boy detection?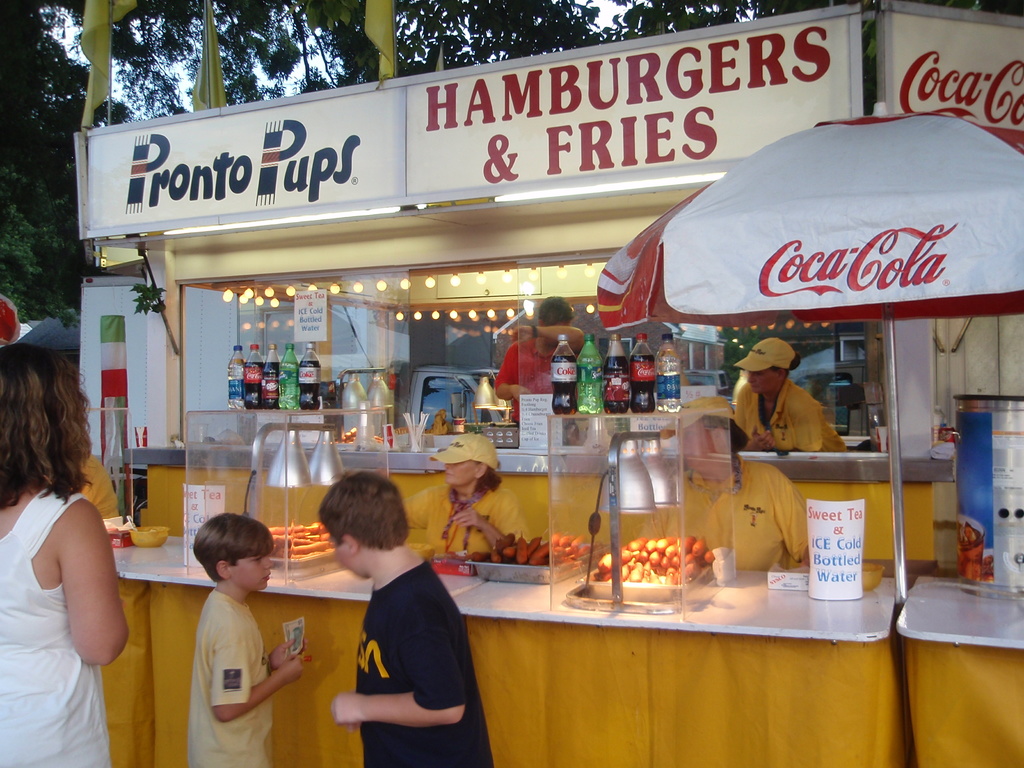
Rect(195, 513, 308, 767)
